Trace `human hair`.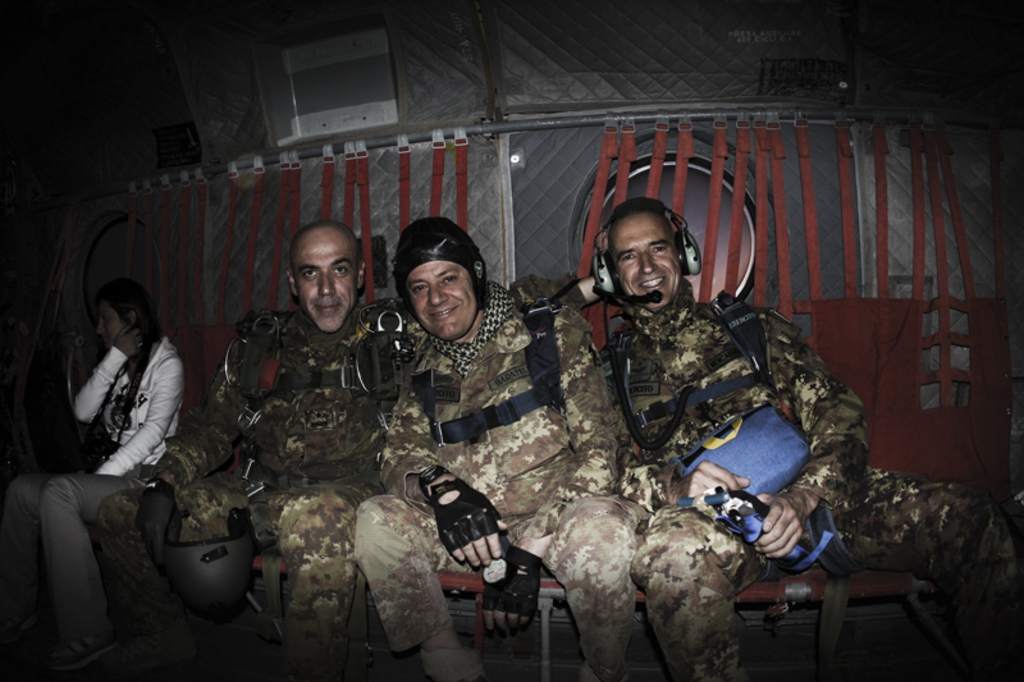
Traced to <box>611,196,664,223</box>.
